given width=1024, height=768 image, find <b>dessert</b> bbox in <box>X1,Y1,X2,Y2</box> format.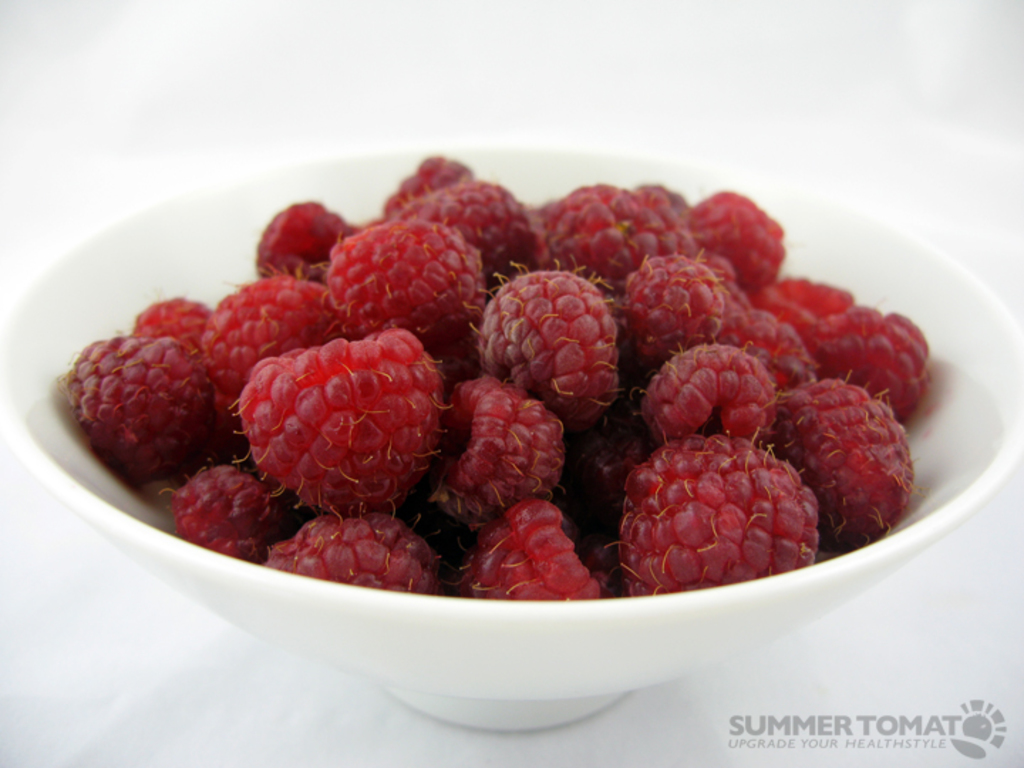
<box>381,155,468,203</box>.
